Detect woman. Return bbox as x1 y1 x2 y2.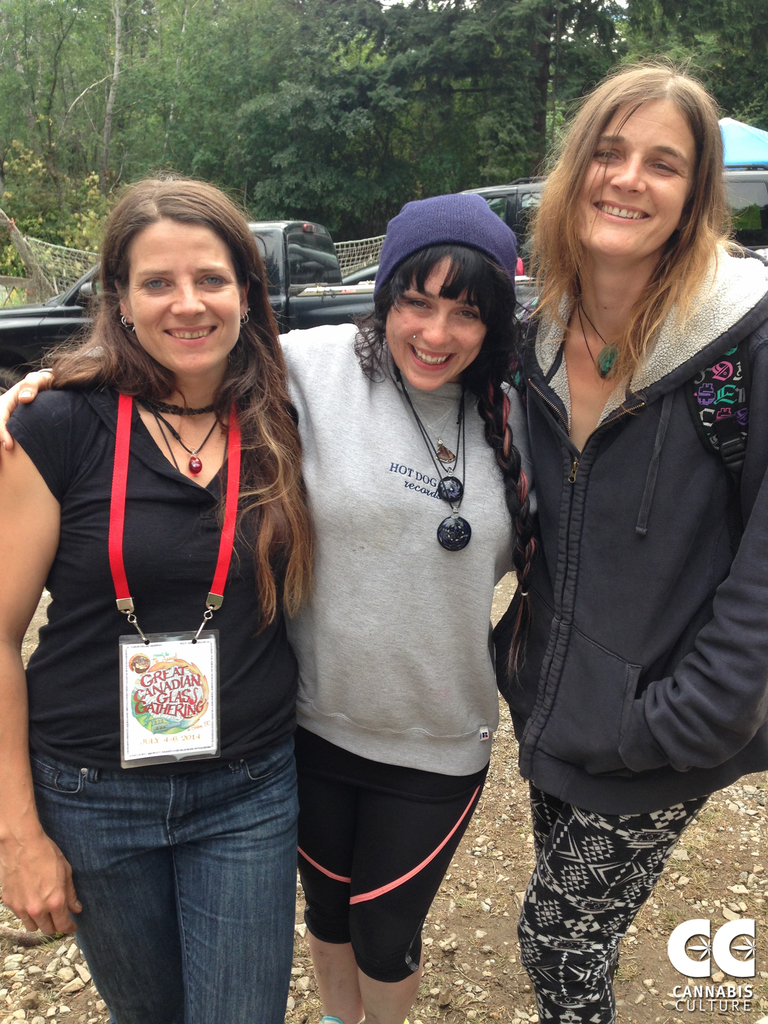
481 63 767 1023.
